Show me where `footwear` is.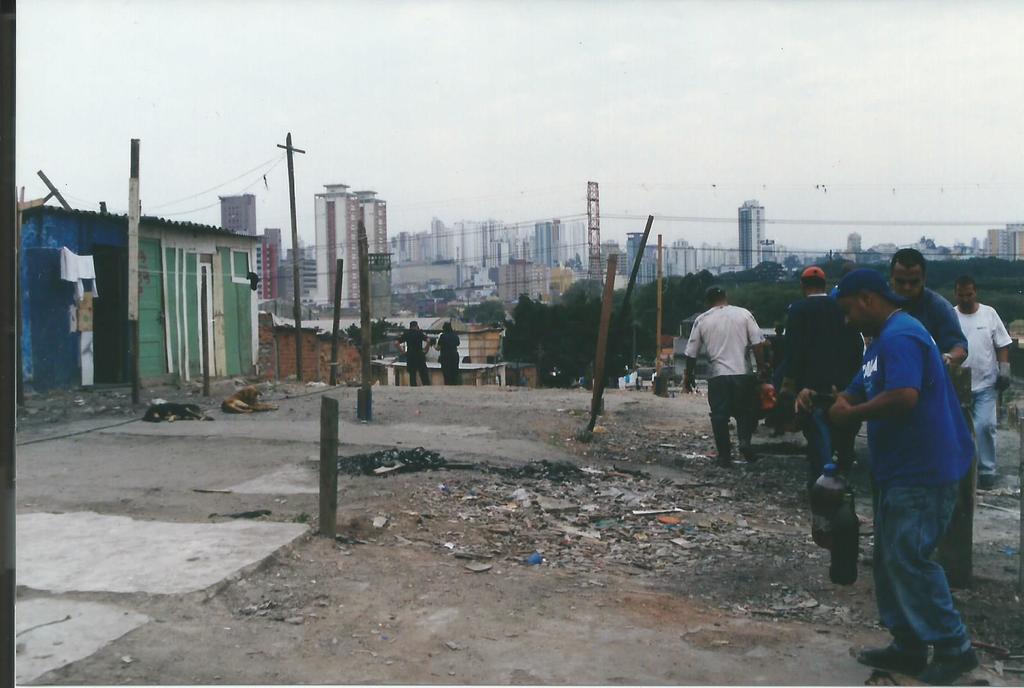
`footwear` is at <bbox>916, 650, 982, 683</bbox>.
